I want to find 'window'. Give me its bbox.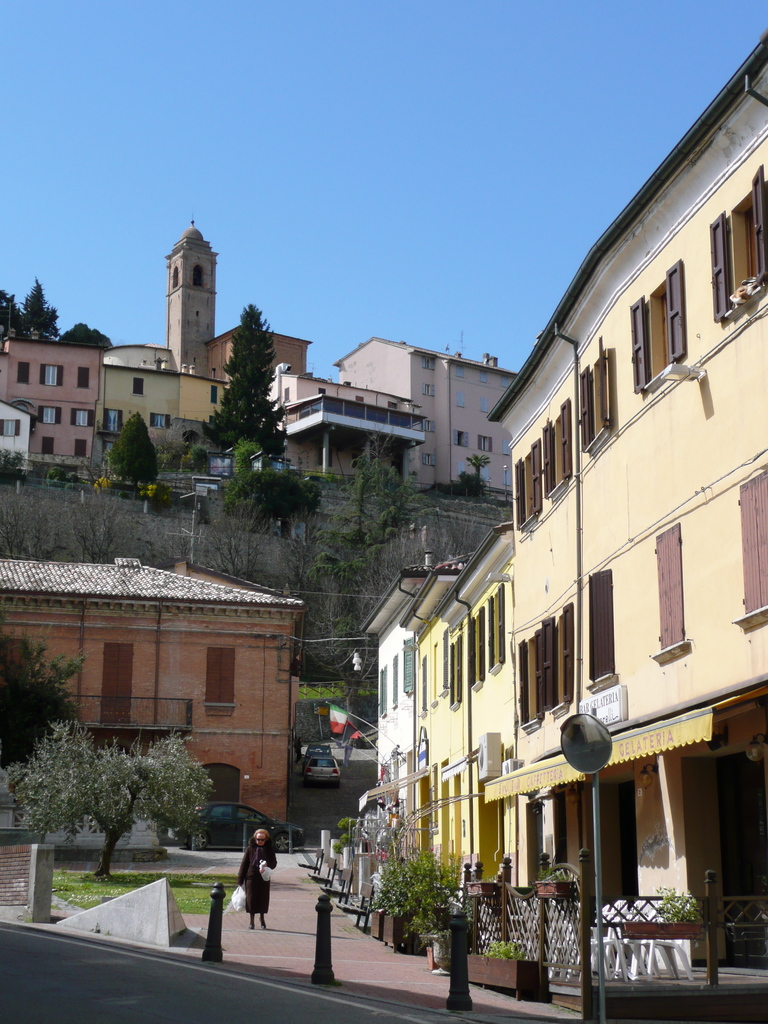
select_region(205, 645, 238, 719).
